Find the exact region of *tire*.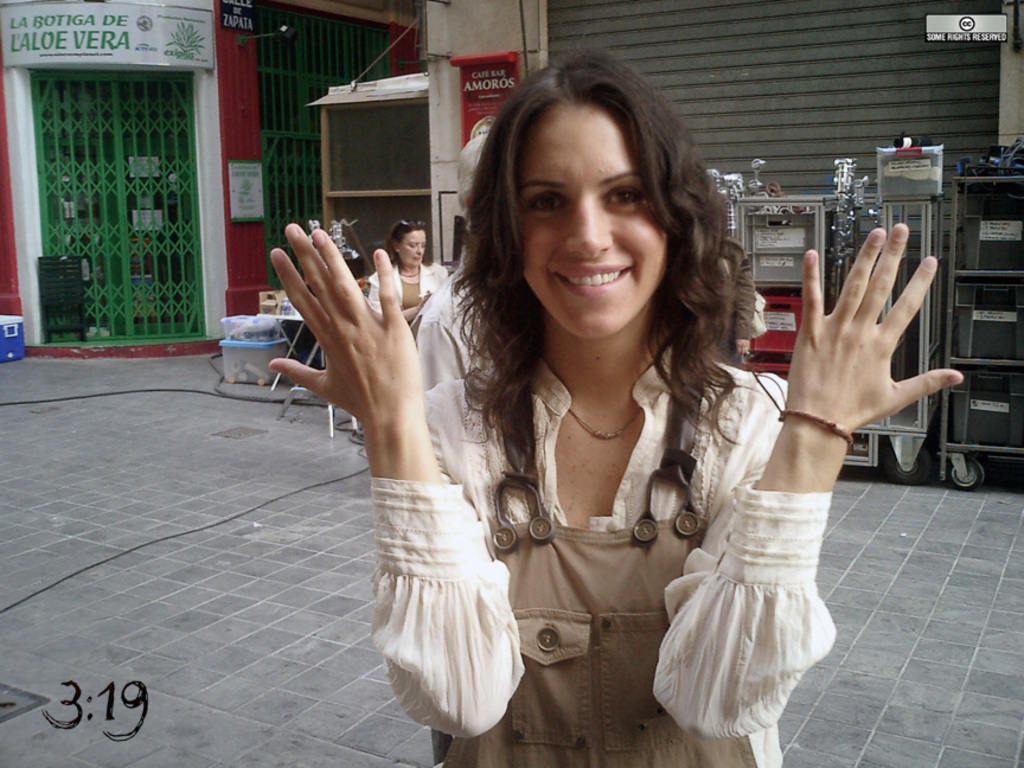
Exact region: 946:455:990:492.
